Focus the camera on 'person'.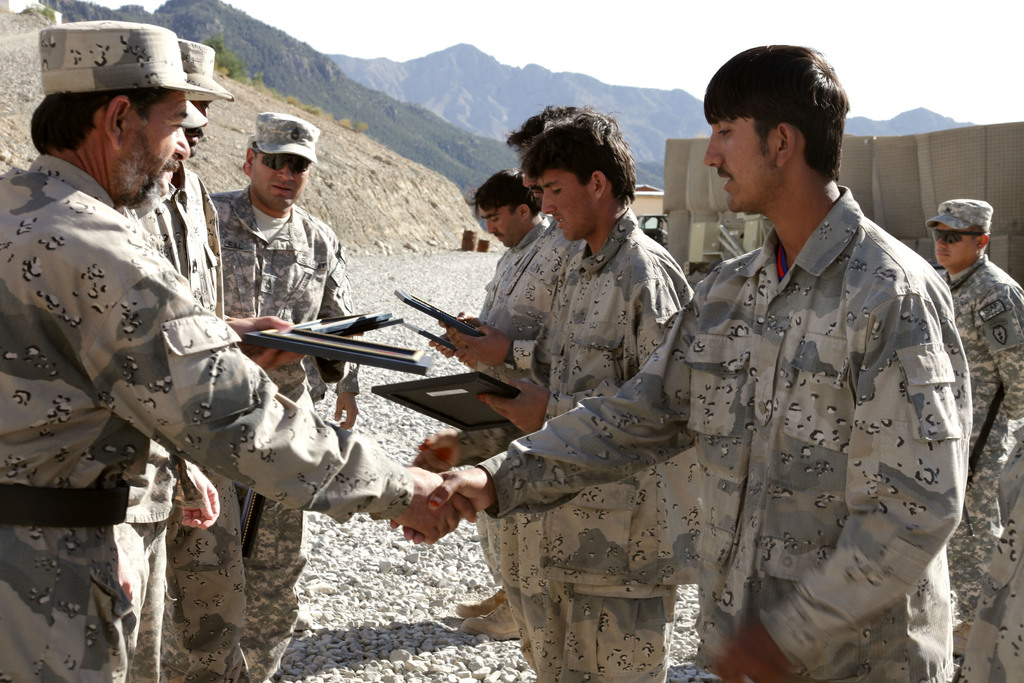
Focus region: [215,111,360,682].
